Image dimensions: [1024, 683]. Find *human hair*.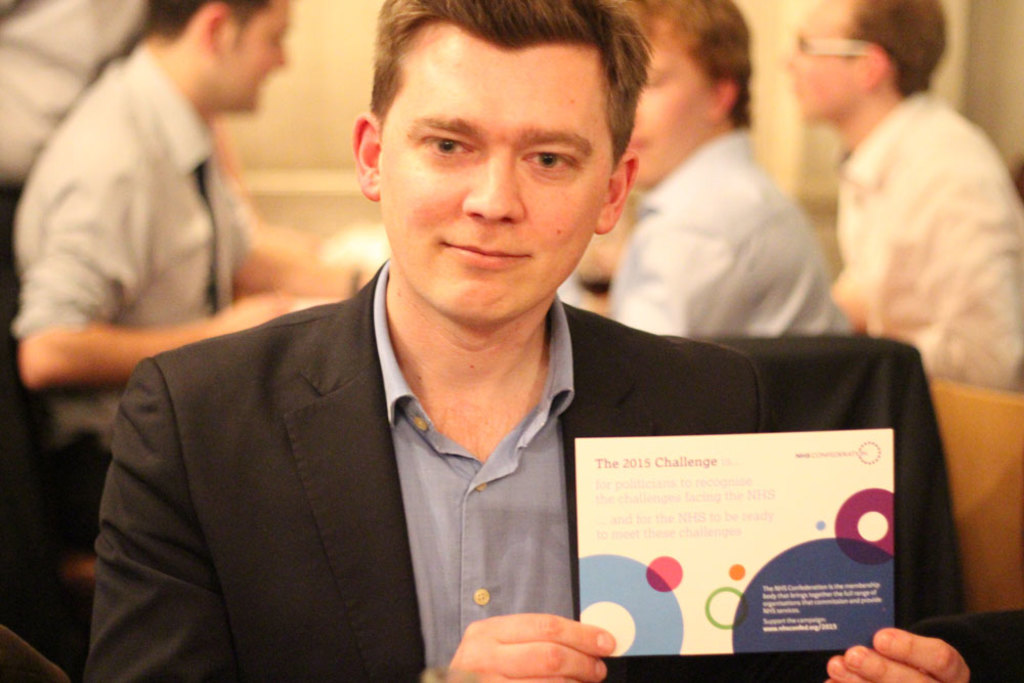
detection(365, 12, 648, 183).
